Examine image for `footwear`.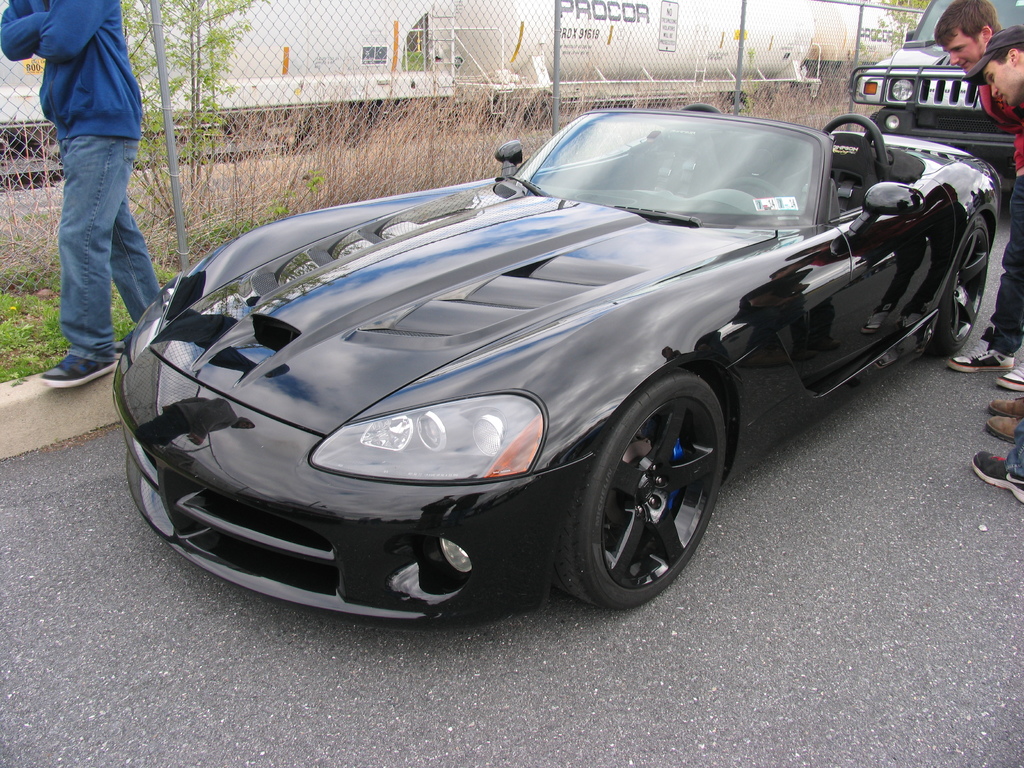
Examination result: <bbox>35, 351, 118, 388</bbox>.
